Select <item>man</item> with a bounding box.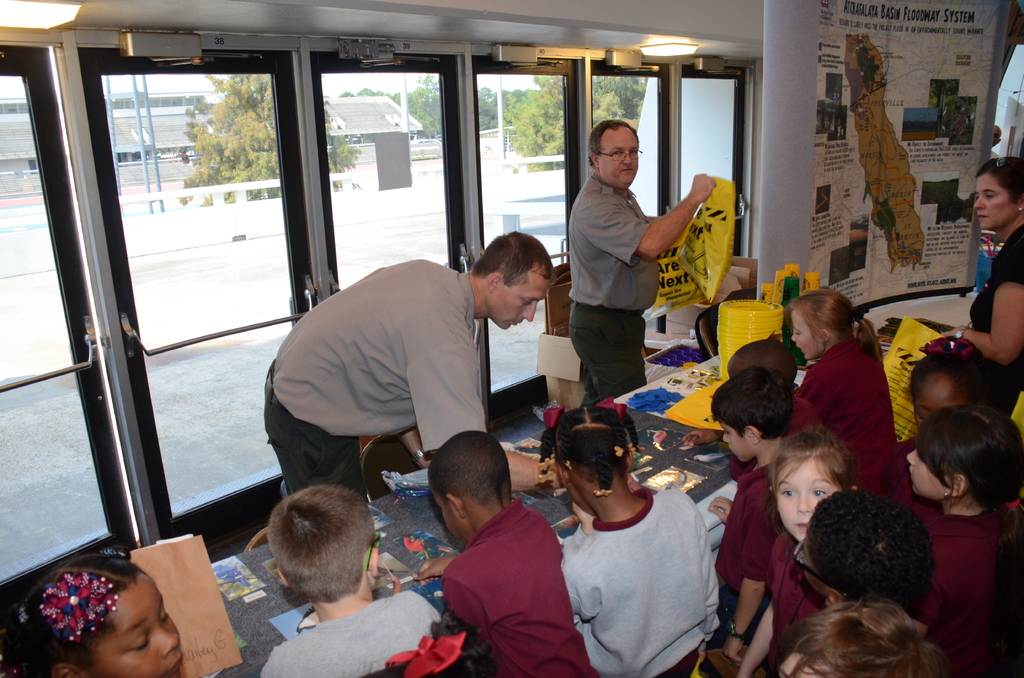
detection(566, 118, 721, 407).
